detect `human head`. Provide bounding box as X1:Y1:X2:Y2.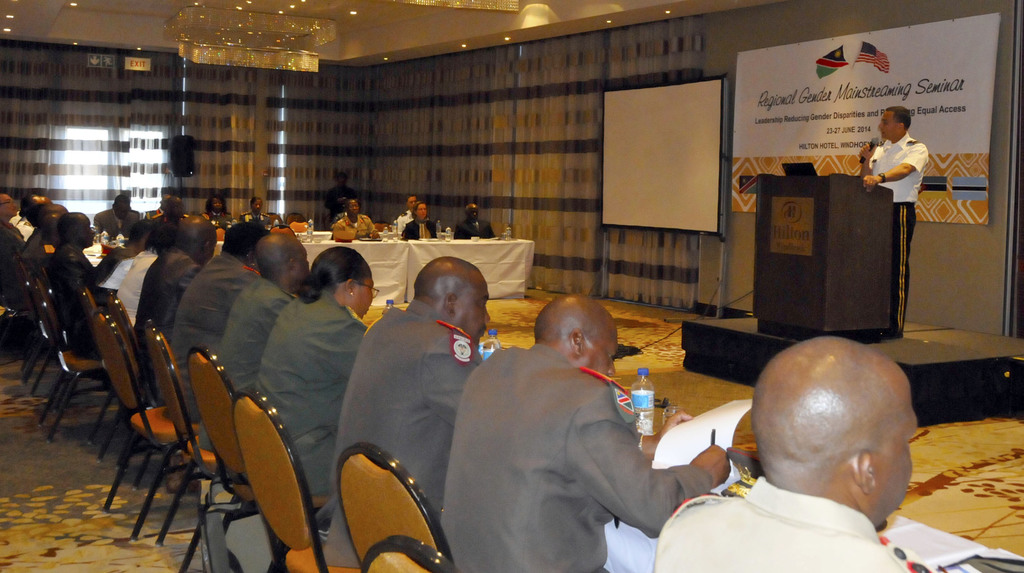
345:201:360:217.
